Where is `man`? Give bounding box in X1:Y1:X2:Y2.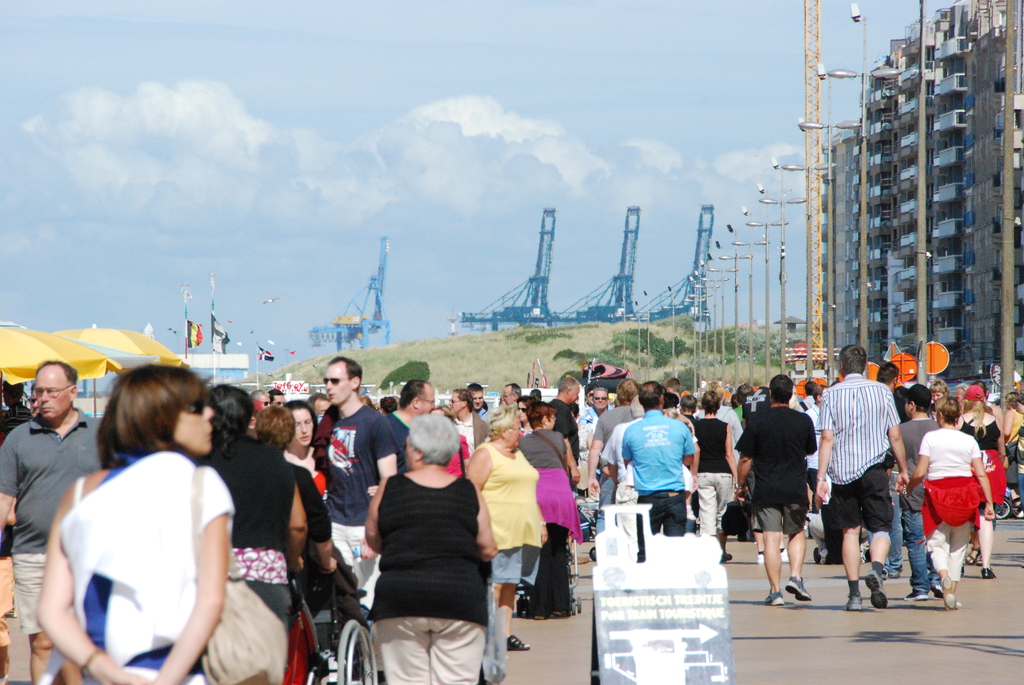
383:381:438:471.
